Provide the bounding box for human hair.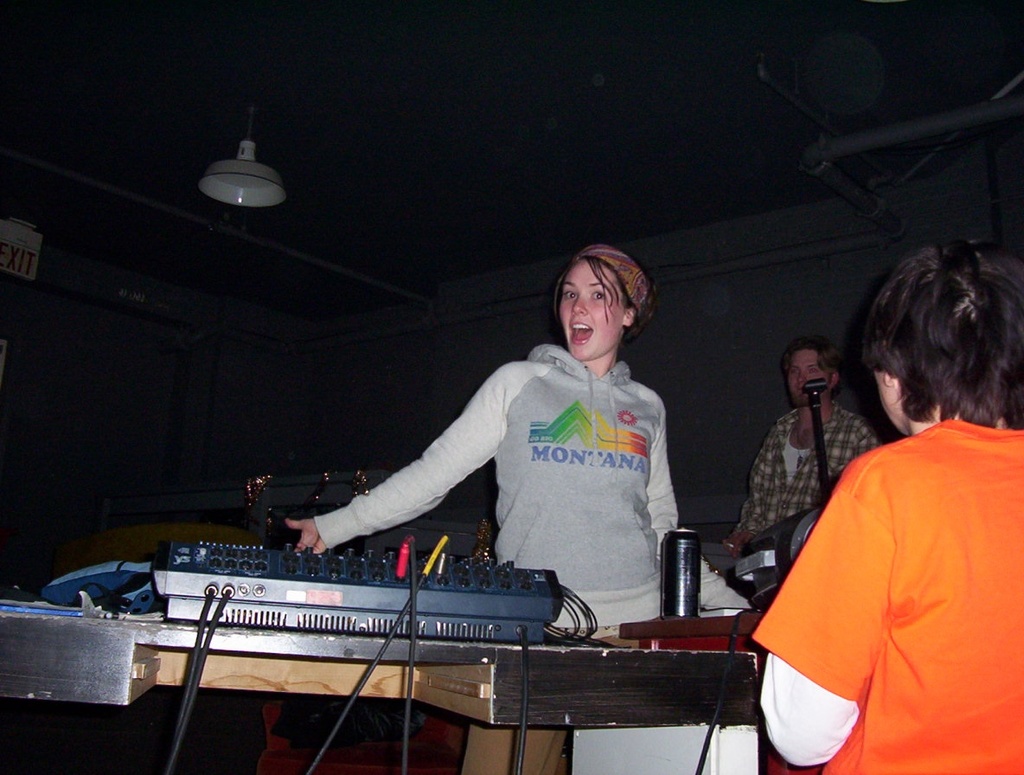
l=554, t=254, r=638, b=344.
